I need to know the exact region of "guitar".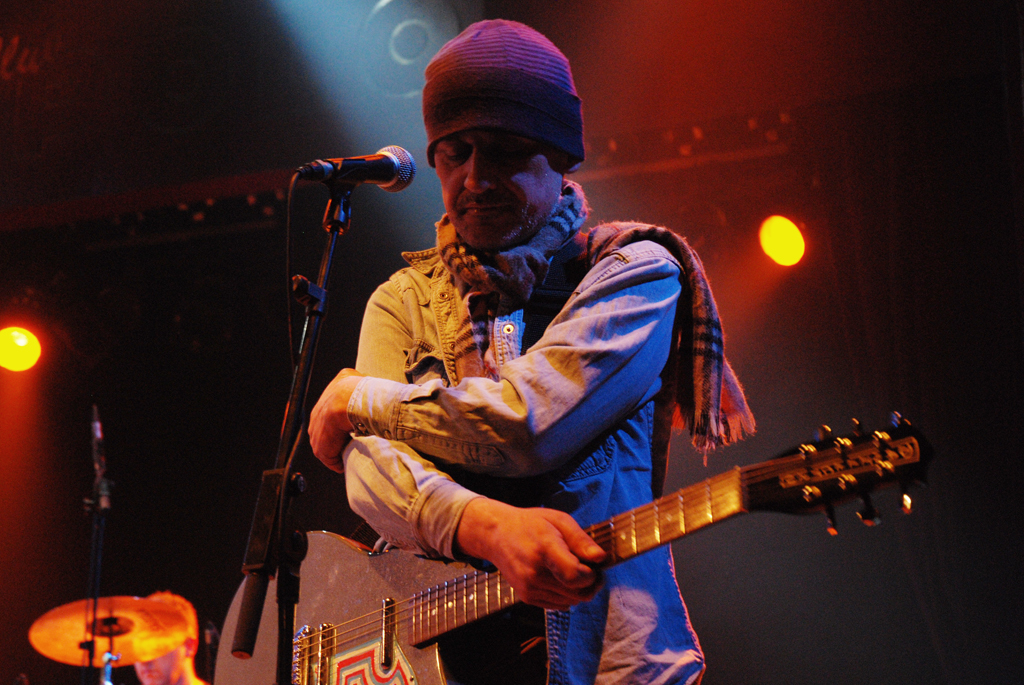
Region: bbox(209, 412, 933, 684).
